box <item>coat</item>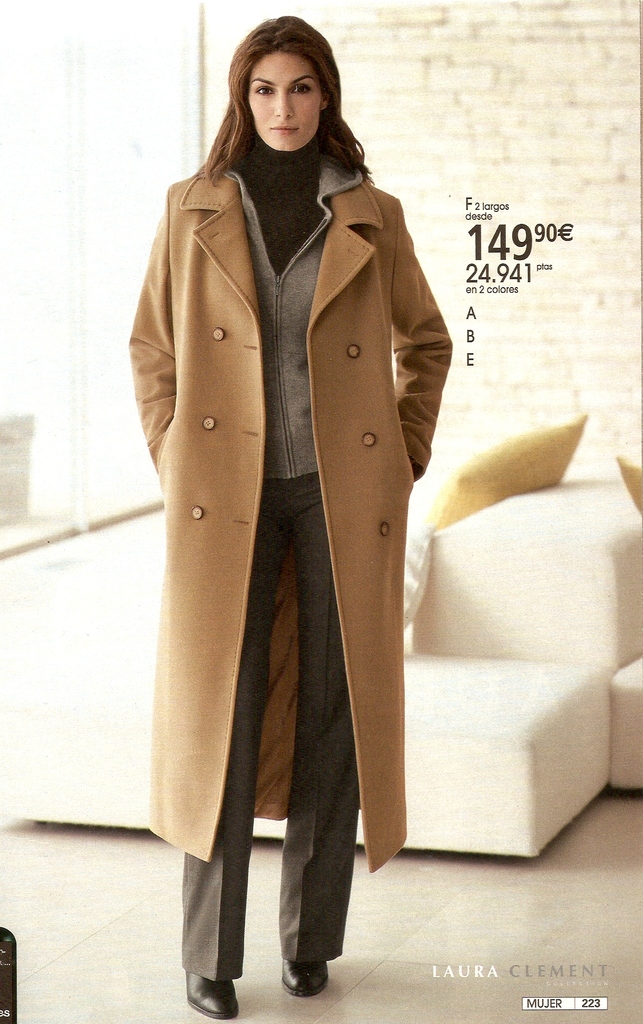
region(128, 141, 461, 867)
